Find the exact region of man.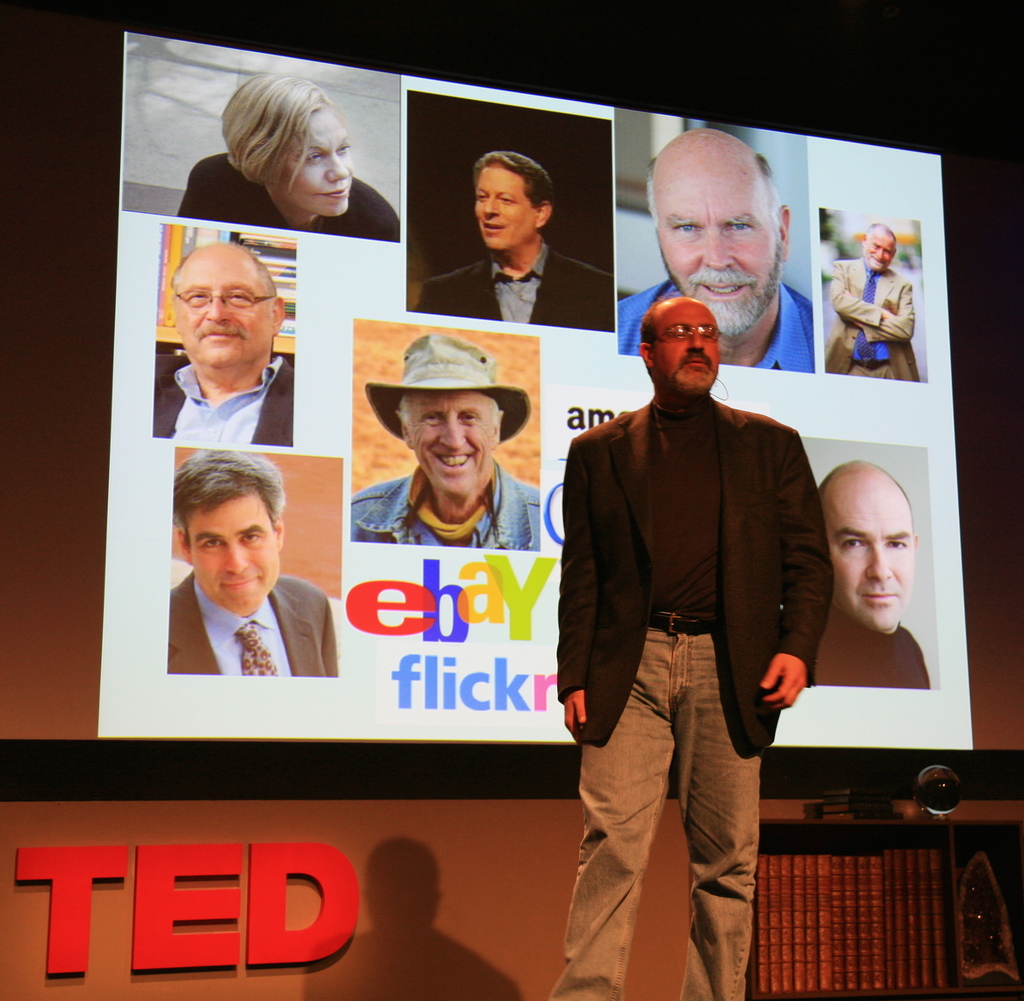
Exact region: [x1=164, y1=444, x2=346, y2=680].
